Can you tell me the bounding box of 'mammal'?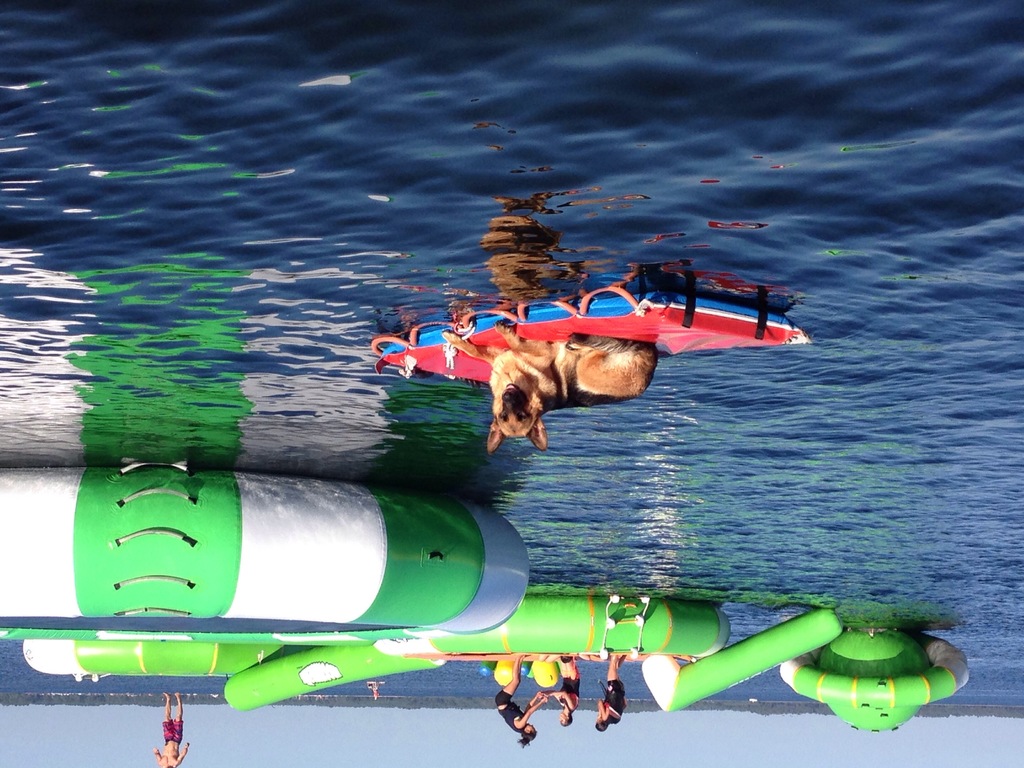
bbox=(593, 653, 624, 734).
